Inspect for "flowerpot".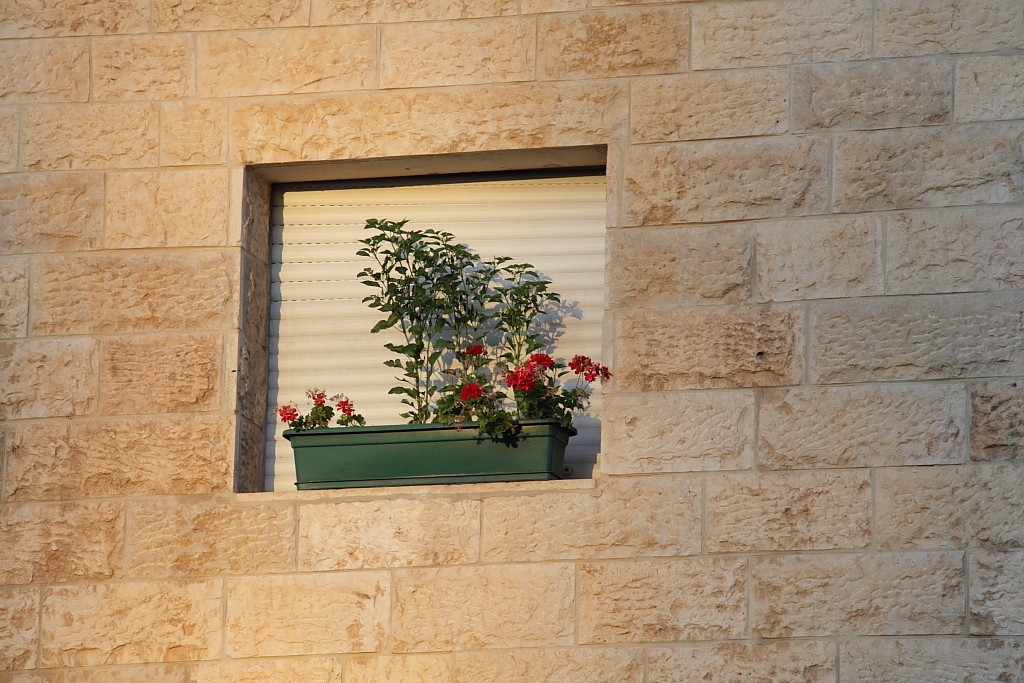
Inspection: rect(267, 399, 575, 484).
